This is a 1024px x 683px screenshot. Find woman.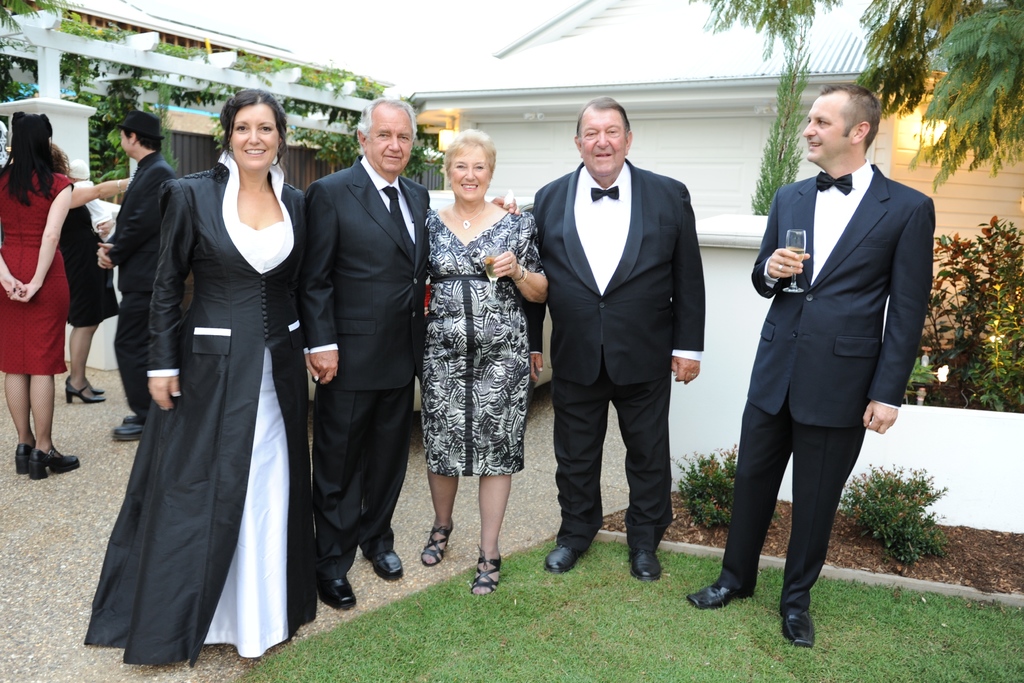
Bounding box: <region>108, 86, 310, 672</region>.
